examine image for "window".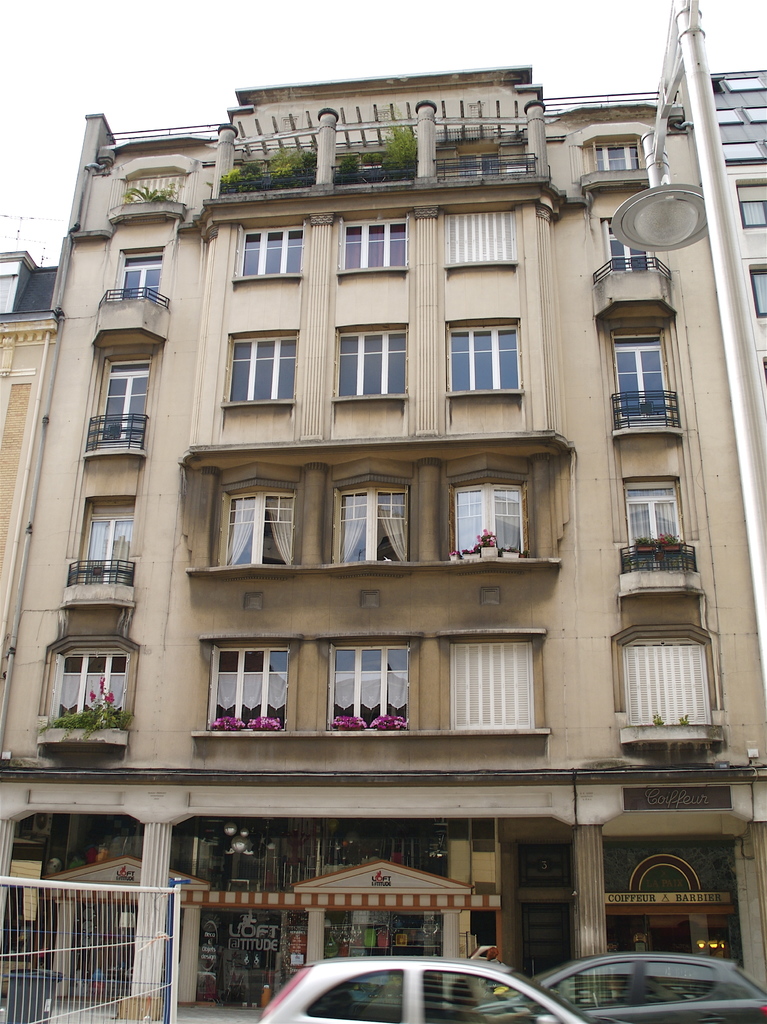
Examination result: x1=449, y1=639, x2=540, y2=728.
